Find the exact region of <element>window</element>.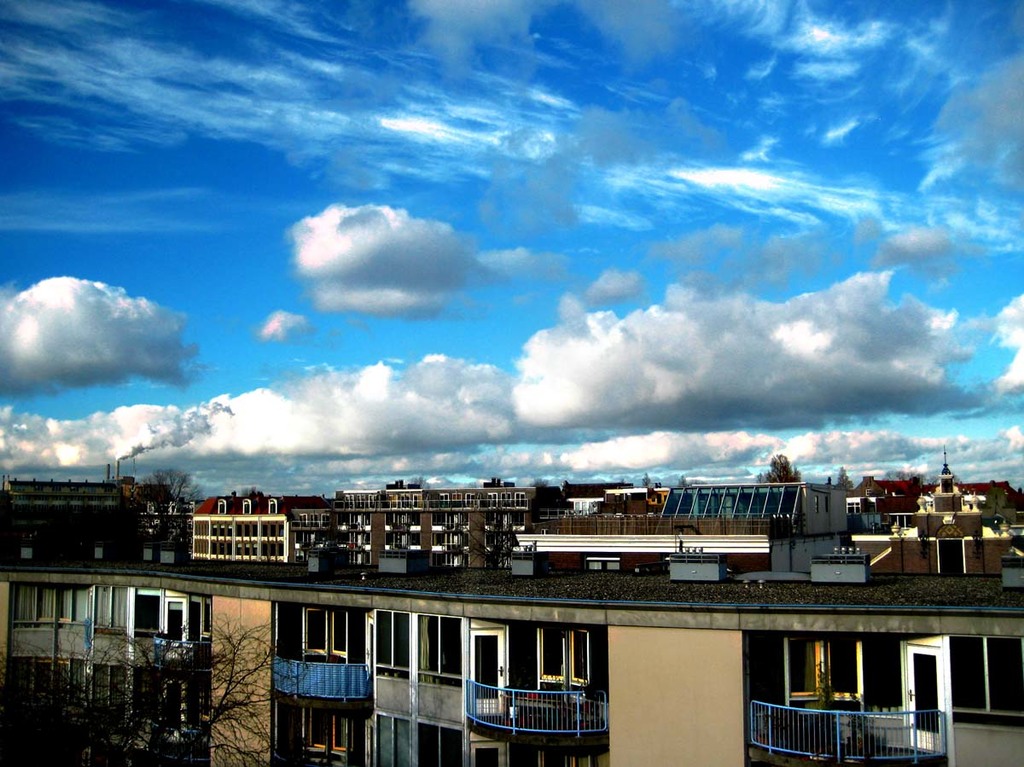
Exact region: box(0, 584, 56, 660).
